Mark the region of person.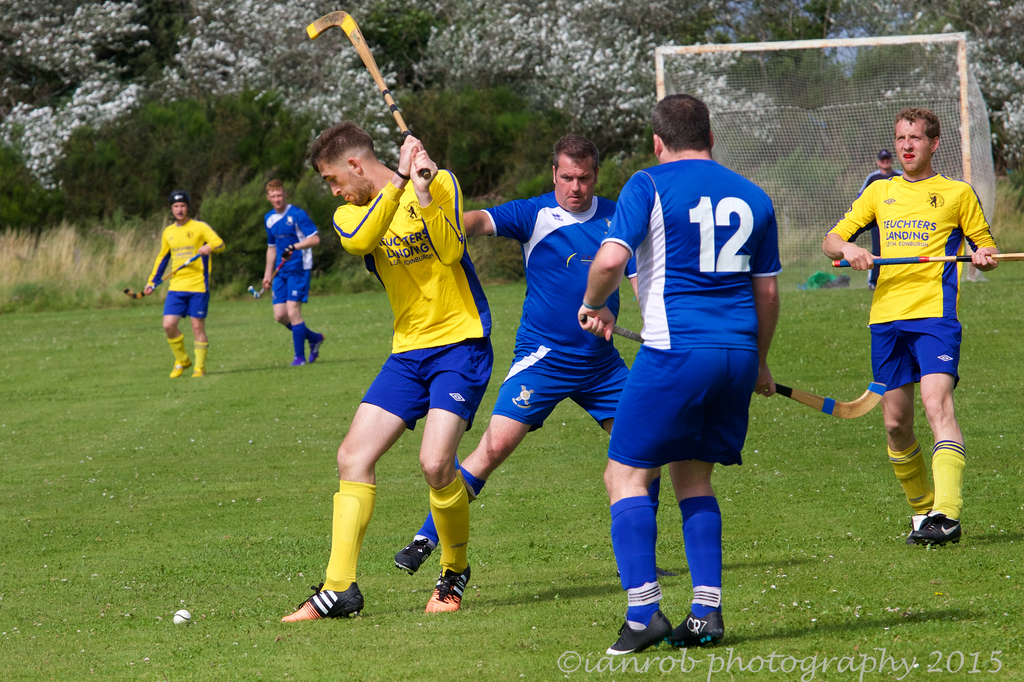
Region: 823, 108, 1002, 549.
